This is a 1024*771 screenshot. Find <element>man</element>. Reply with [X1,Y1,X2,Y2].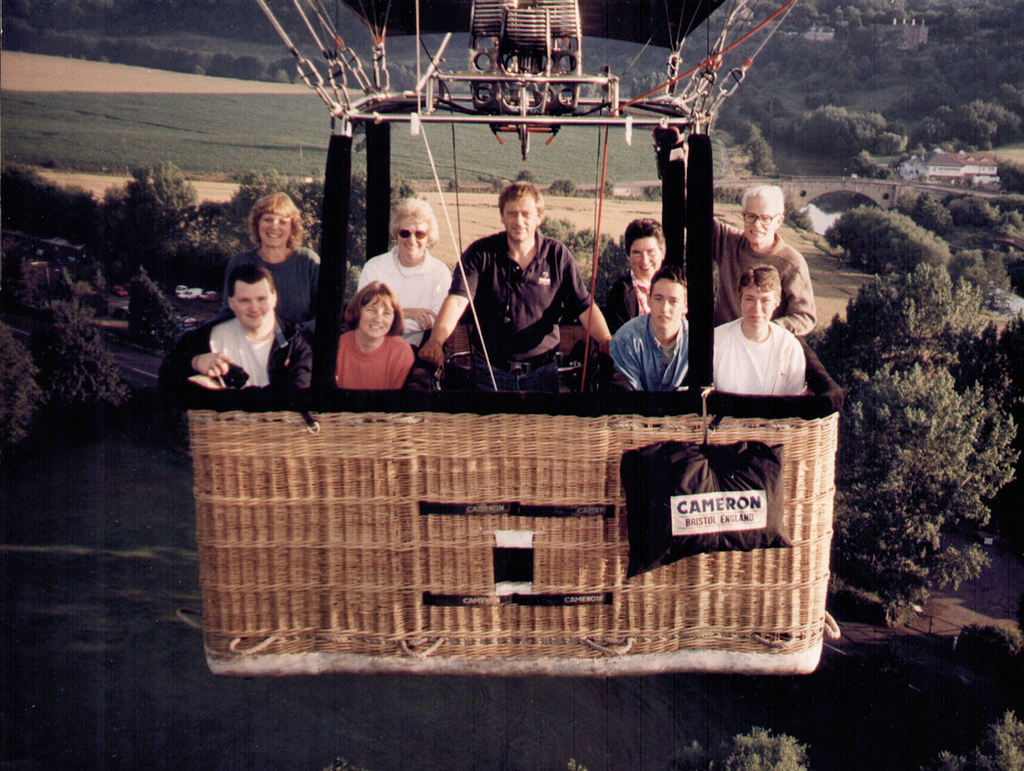
[655,134,817,341].
